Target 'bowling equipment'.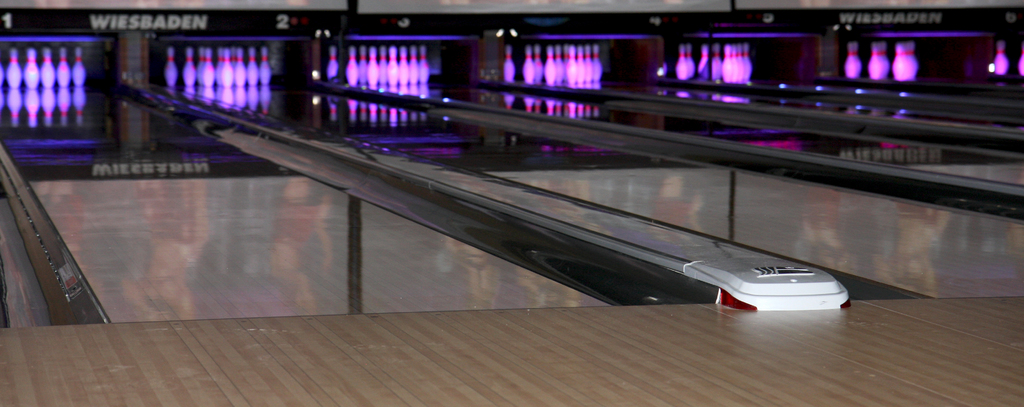
Target region: (x1=891, y1=38, x2=915, y2=79).
